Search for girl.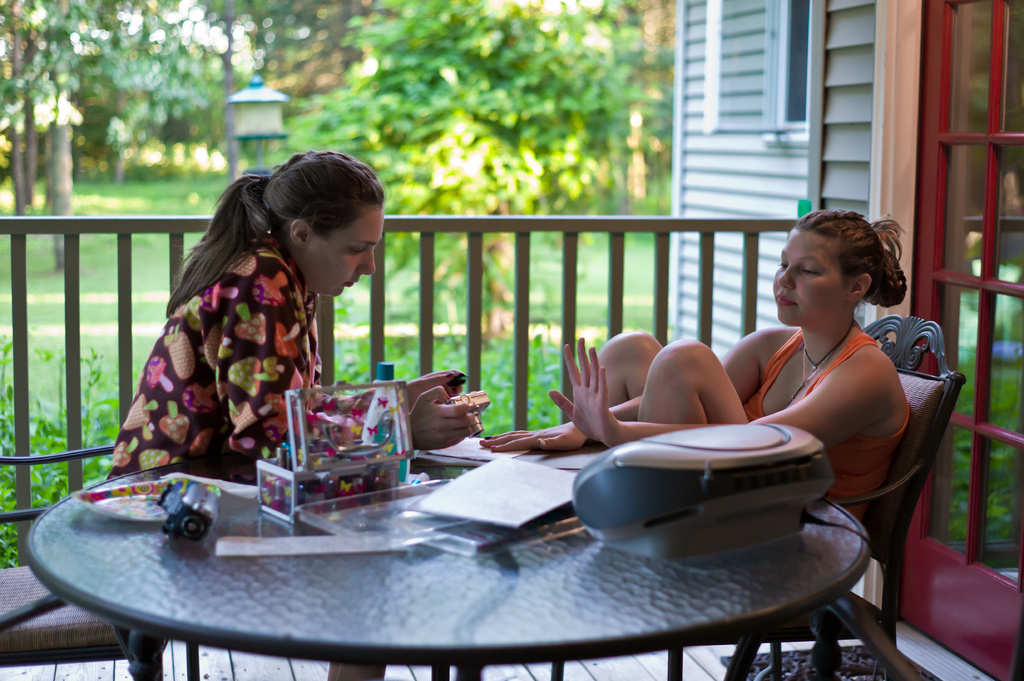
Found at 108 150 496 479.
